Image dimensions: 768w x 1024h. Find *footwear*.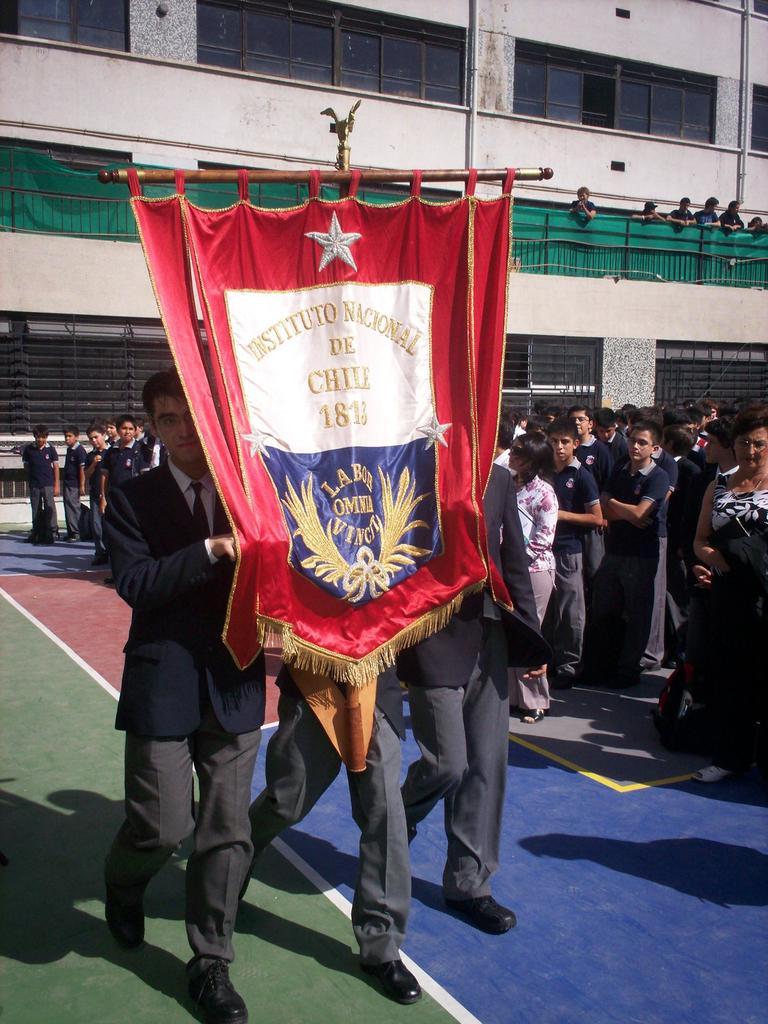
x1=364 y1=959 x2=420 y2=1005.
